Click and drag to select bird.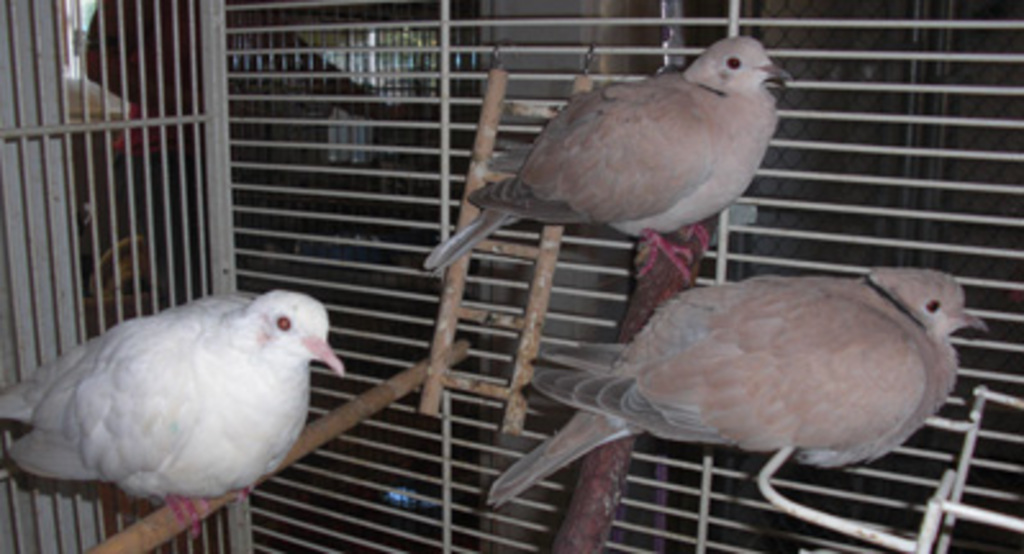
Selection: region(0, 290, 352, 544).
